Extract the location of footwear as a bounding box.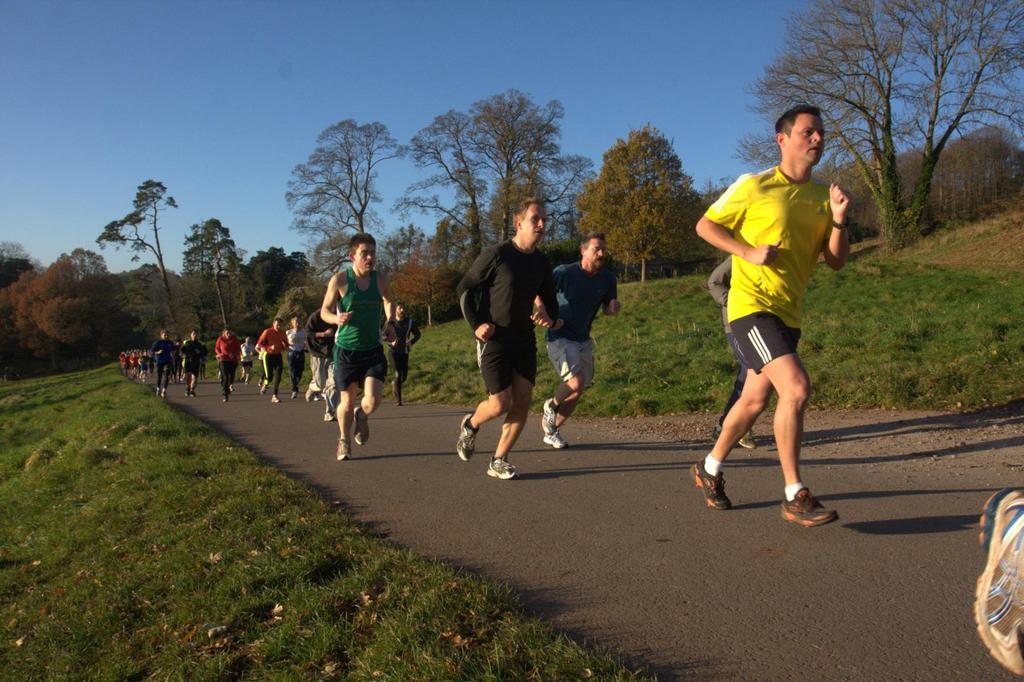
456/414/480/462.
